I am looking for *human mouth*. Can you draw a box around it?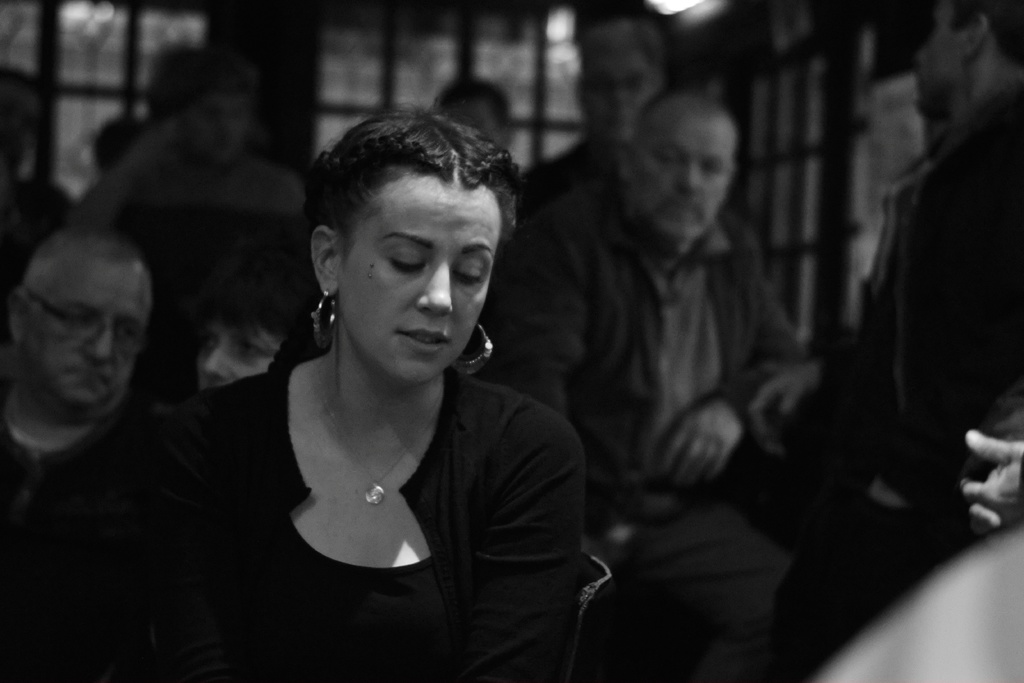
Sure, the bounding box is bbox(60, 368, 108, 383).
